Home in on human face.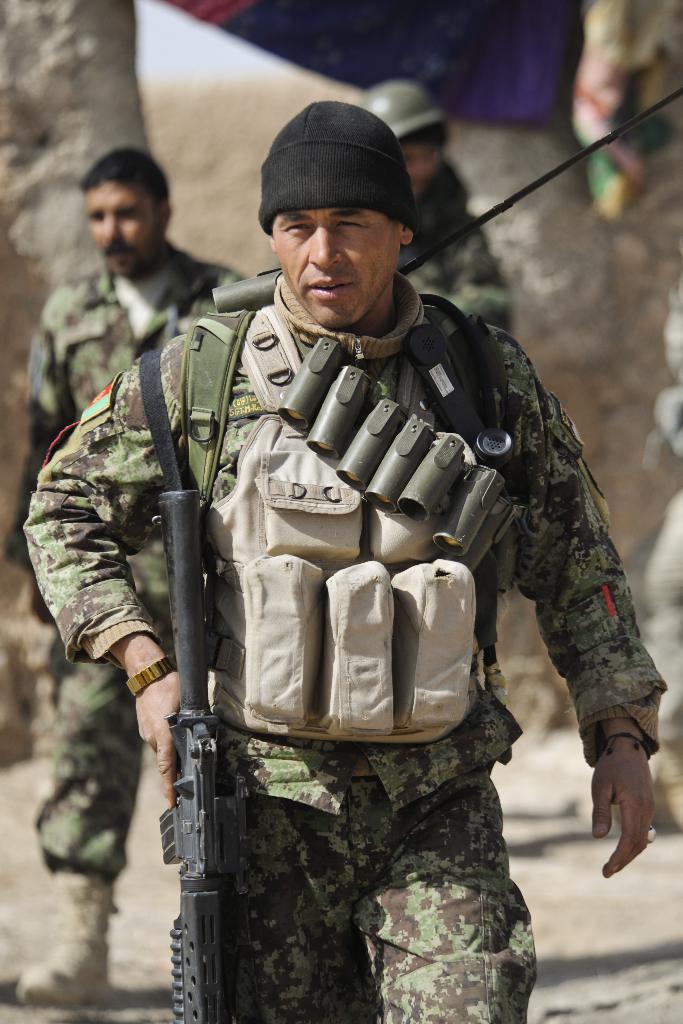
Homed in at BBox(78, 164, 169, 280).
